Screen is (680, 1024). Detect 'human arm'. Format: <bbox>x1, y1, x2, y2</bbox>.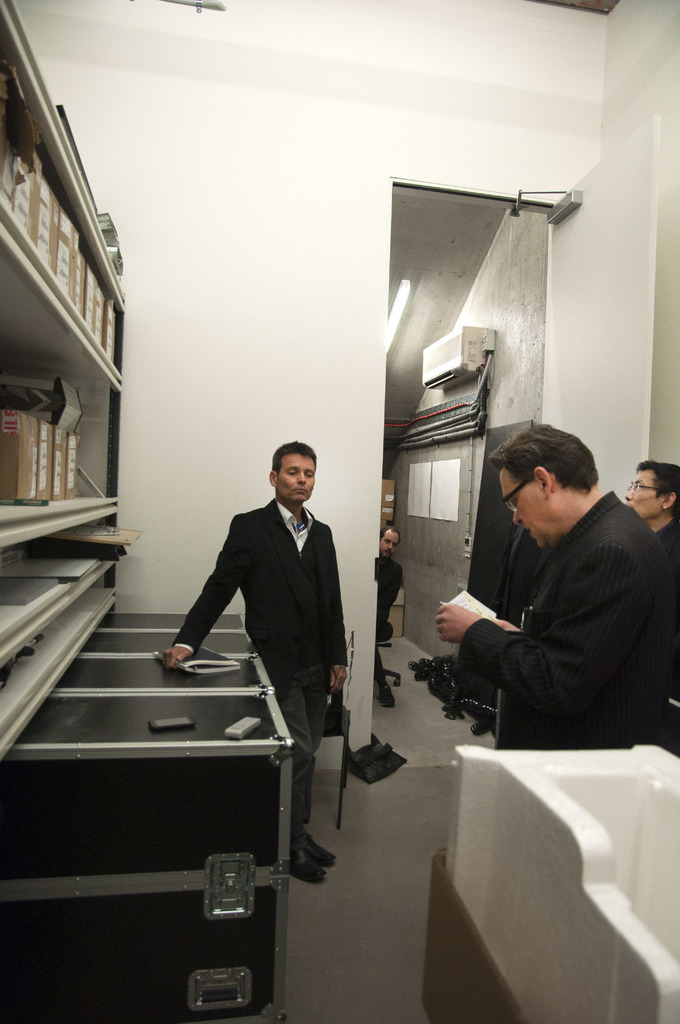
<bbox>323, 520, 355, 693</bbox>.
